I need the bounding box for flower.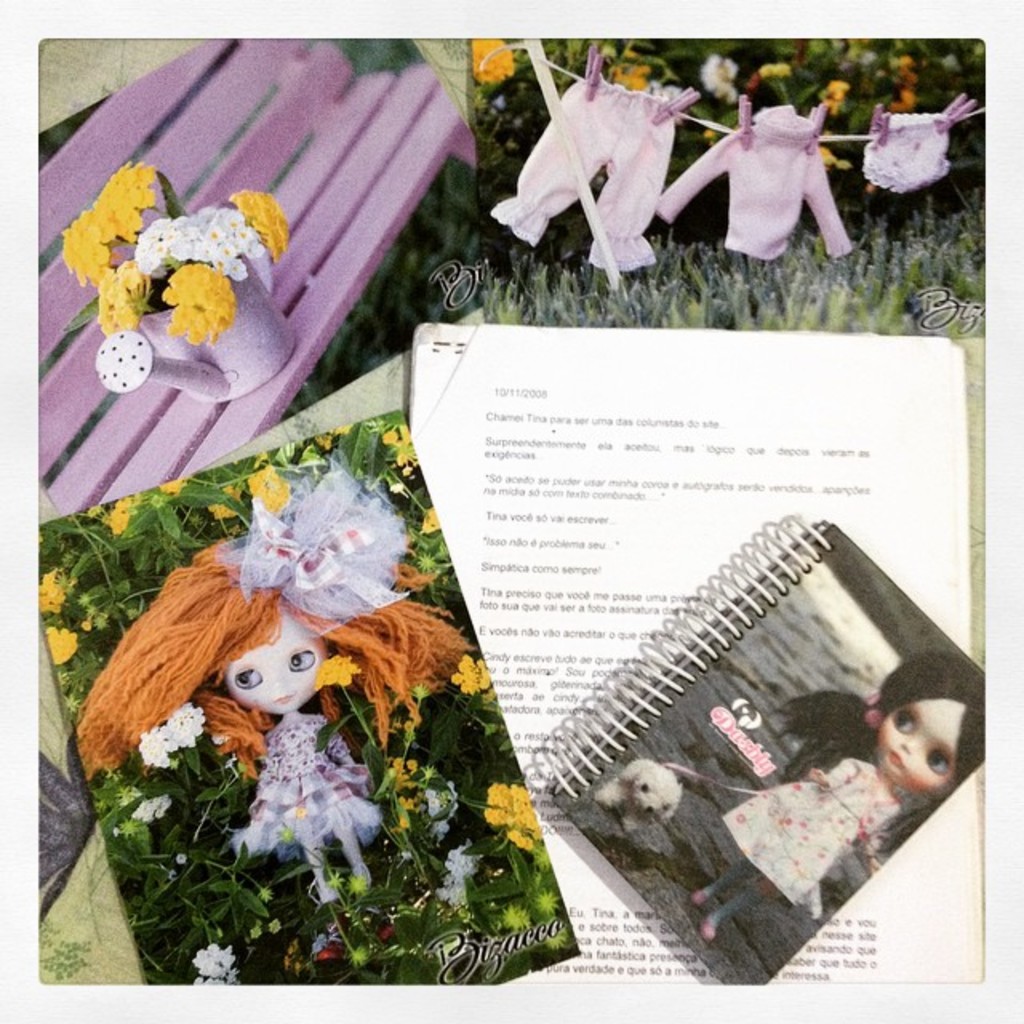
Here it is: (left=749, top=64, right=792, bottom=86).
